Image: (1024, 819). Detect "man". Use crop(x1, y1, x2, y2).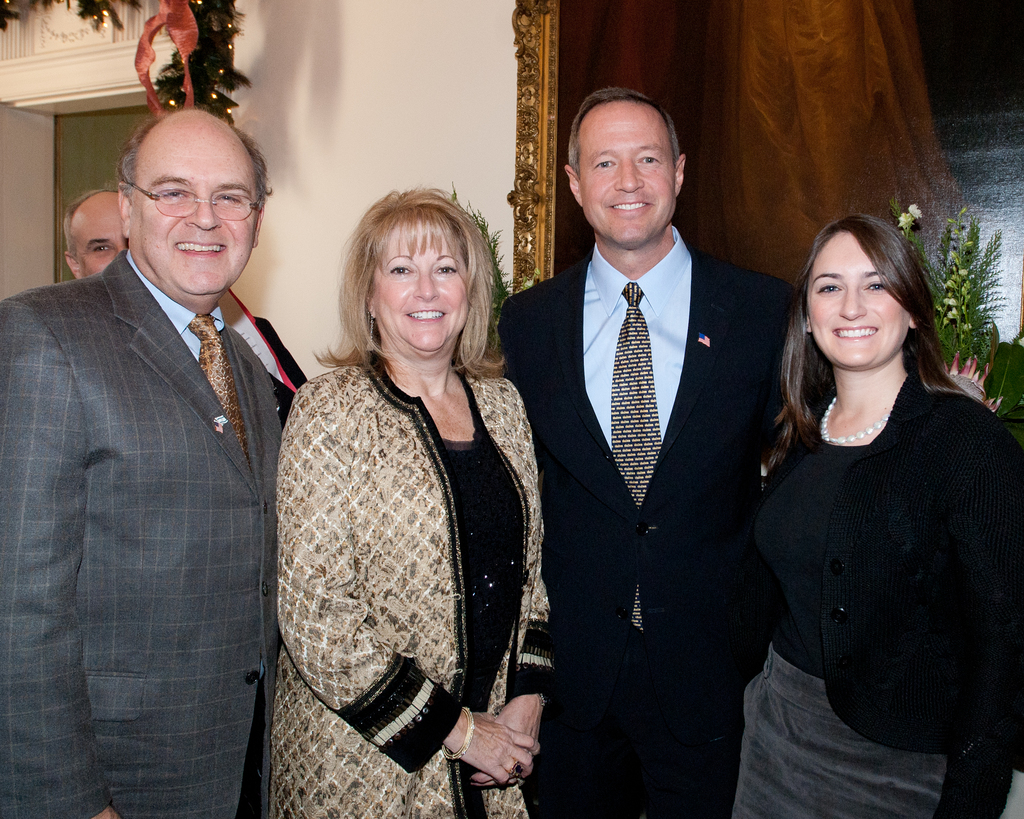
crop(491, 92, 804, 818).
